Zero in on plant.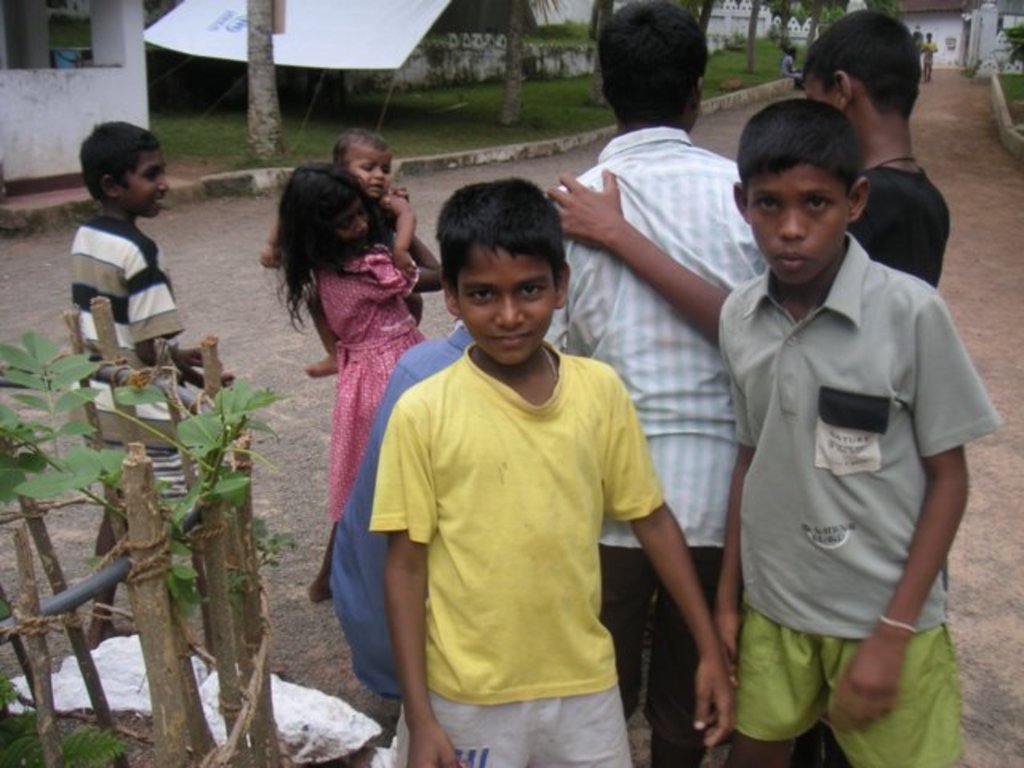
Zeroed in: rect(957, 54, 984, 77).
